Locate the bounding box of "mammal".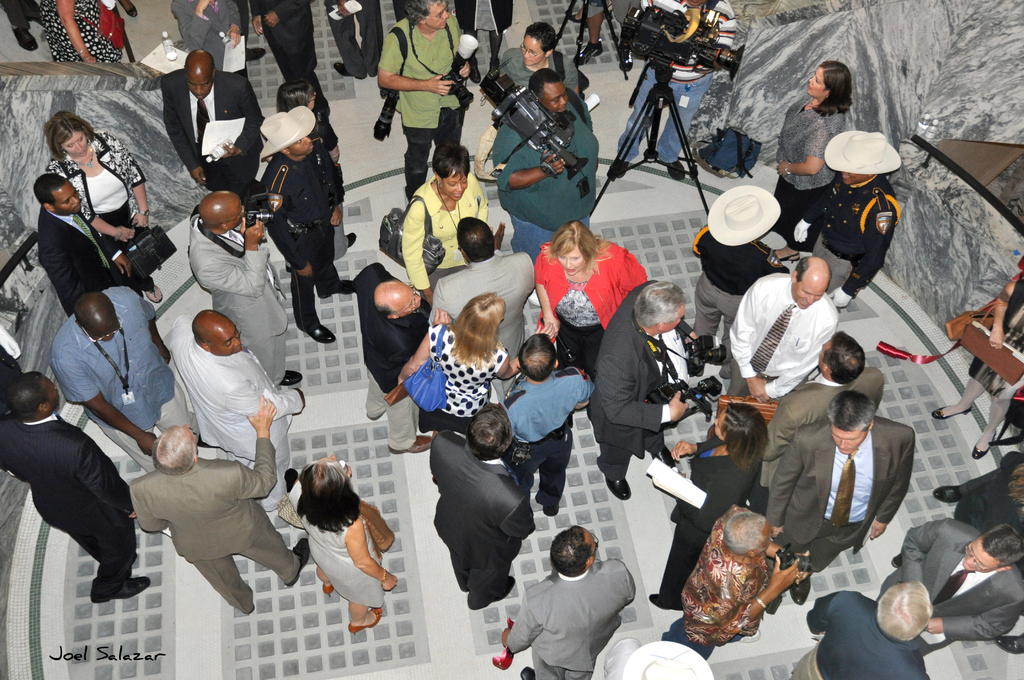
Bounding box: Rect(376, 0, 476, 195).
